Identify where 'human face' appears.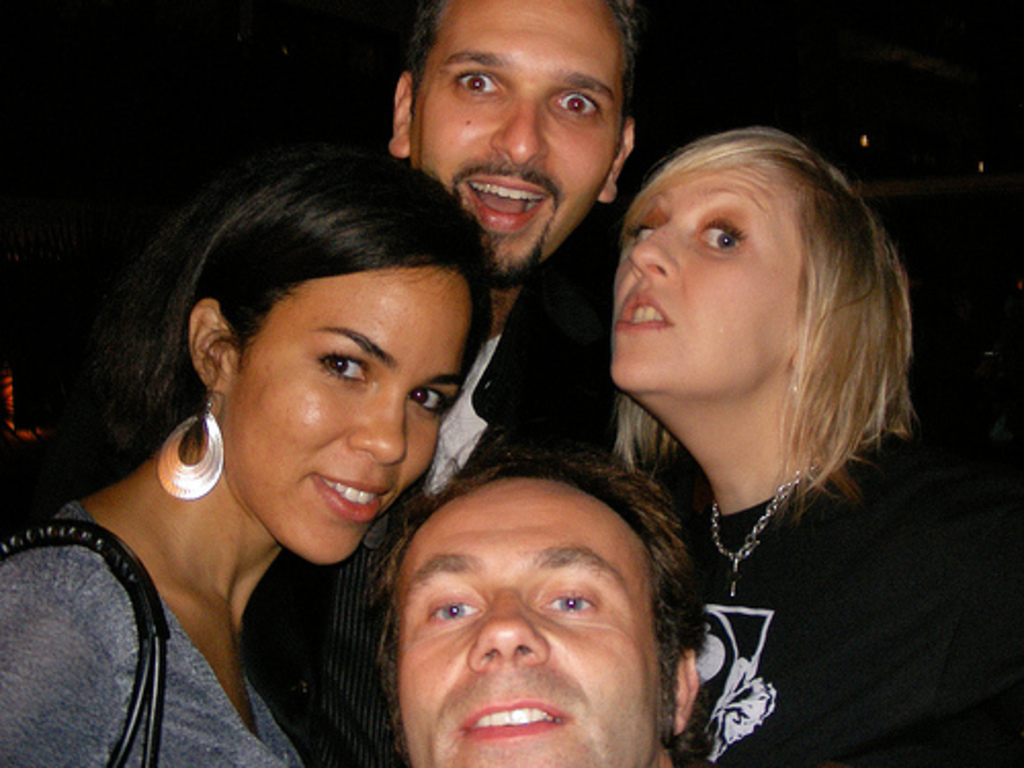
Appears at box(412, 0, 621, 285).
